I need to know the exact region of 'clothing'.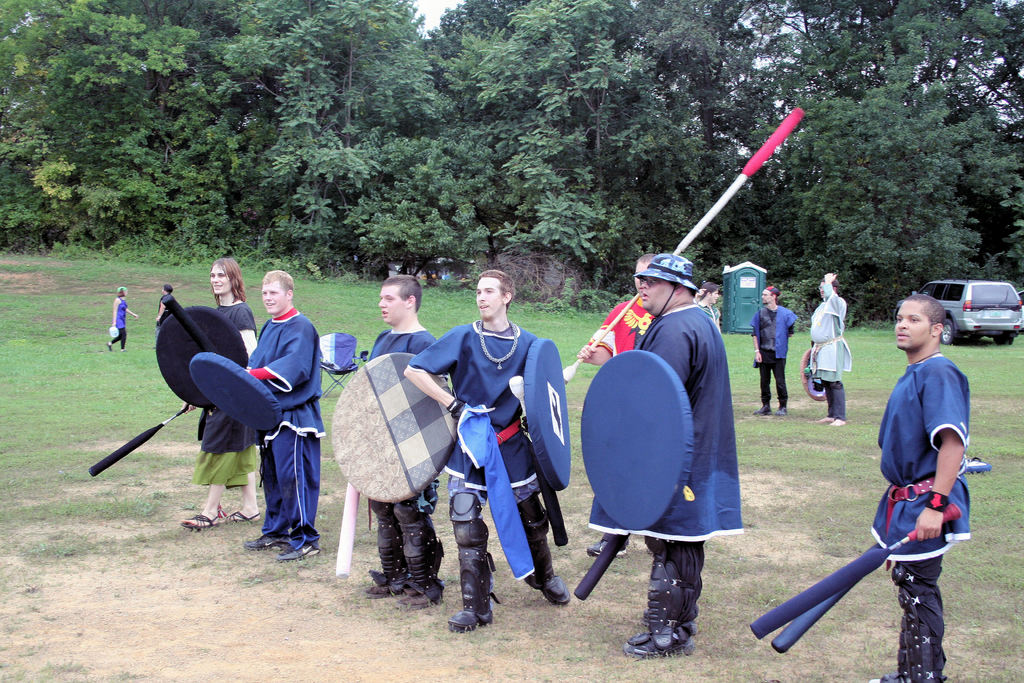
Region: left=418, top=329, right=552, bottom=616.
